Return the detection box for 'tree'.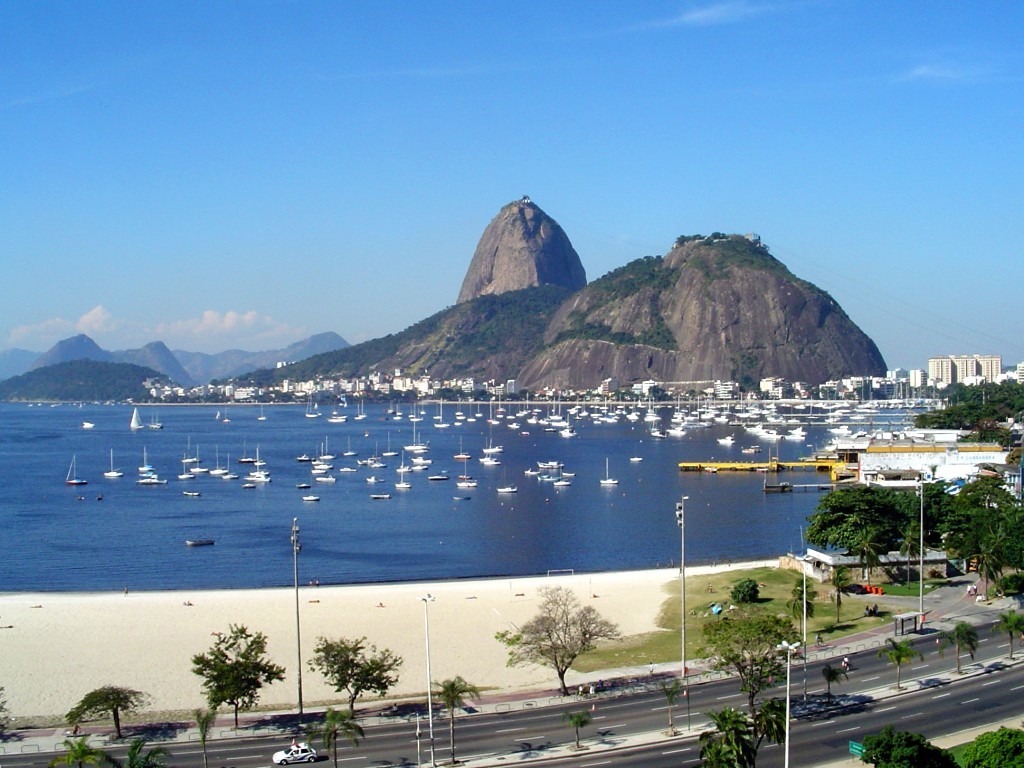
857/733/958/767.
